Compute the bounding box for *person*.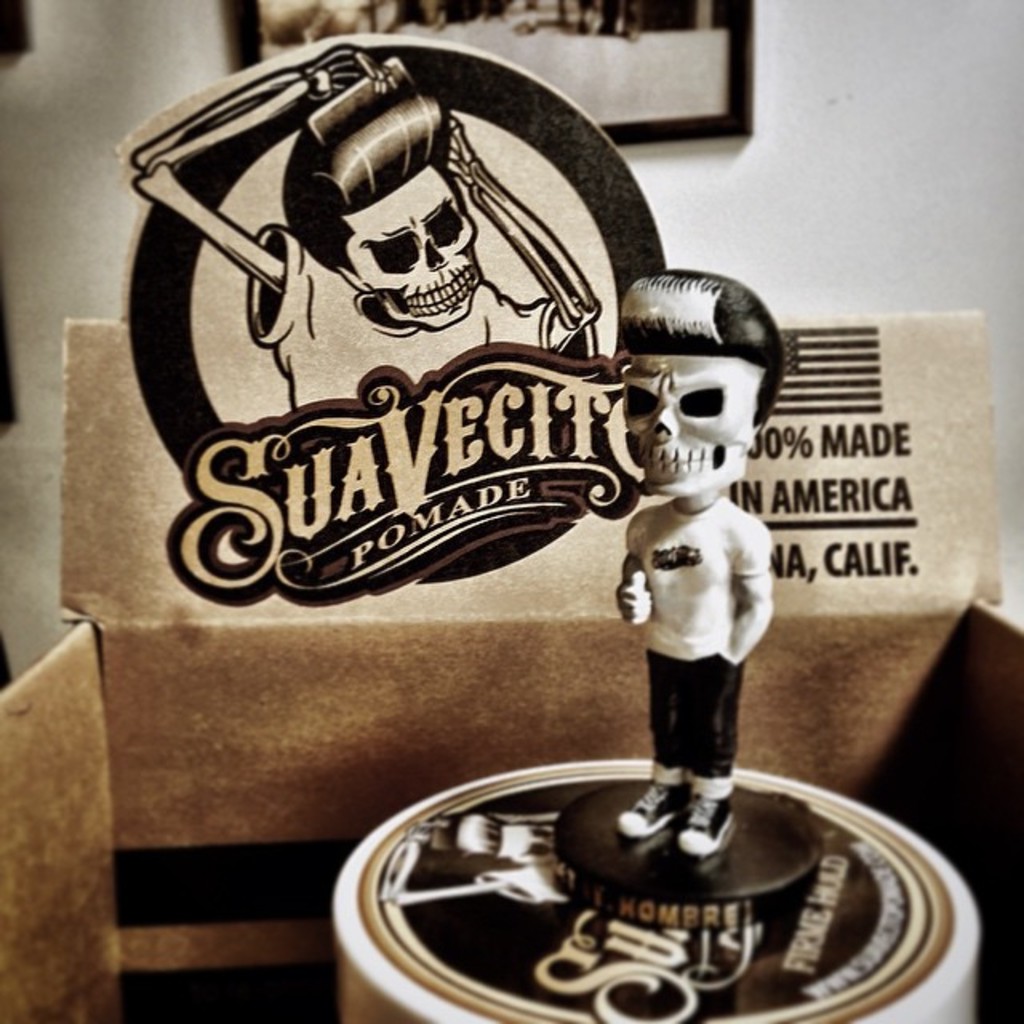
x1=573 y1=229 x2=824 y2=882.
